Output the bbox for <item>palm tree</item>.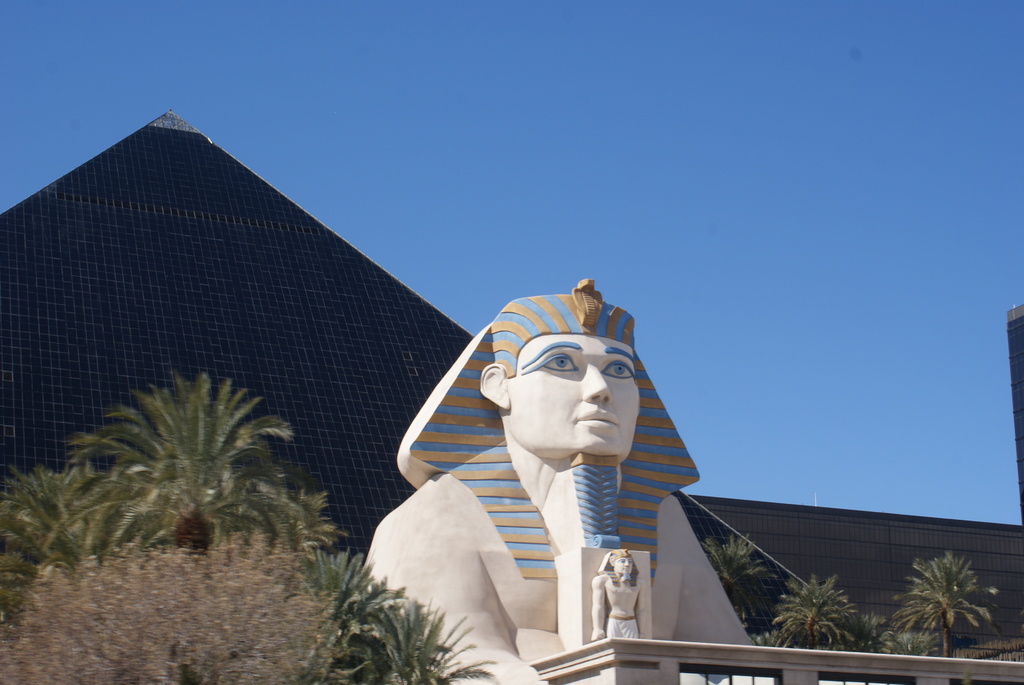
(0, 381, 476, 684).
